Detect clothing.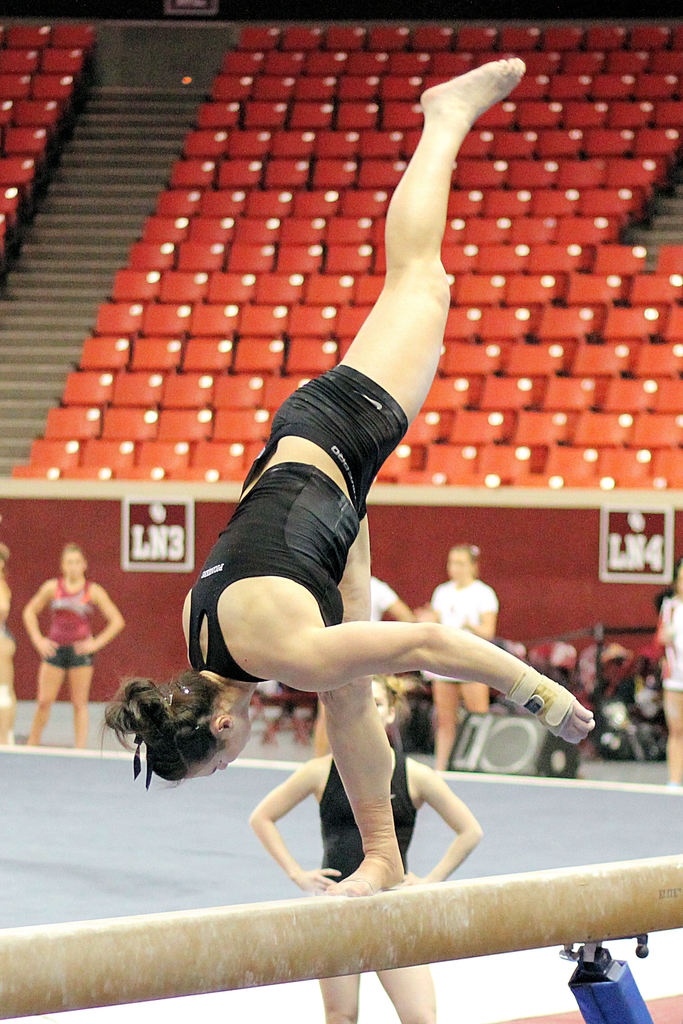
Detected at [185, 364, 407, 681].
